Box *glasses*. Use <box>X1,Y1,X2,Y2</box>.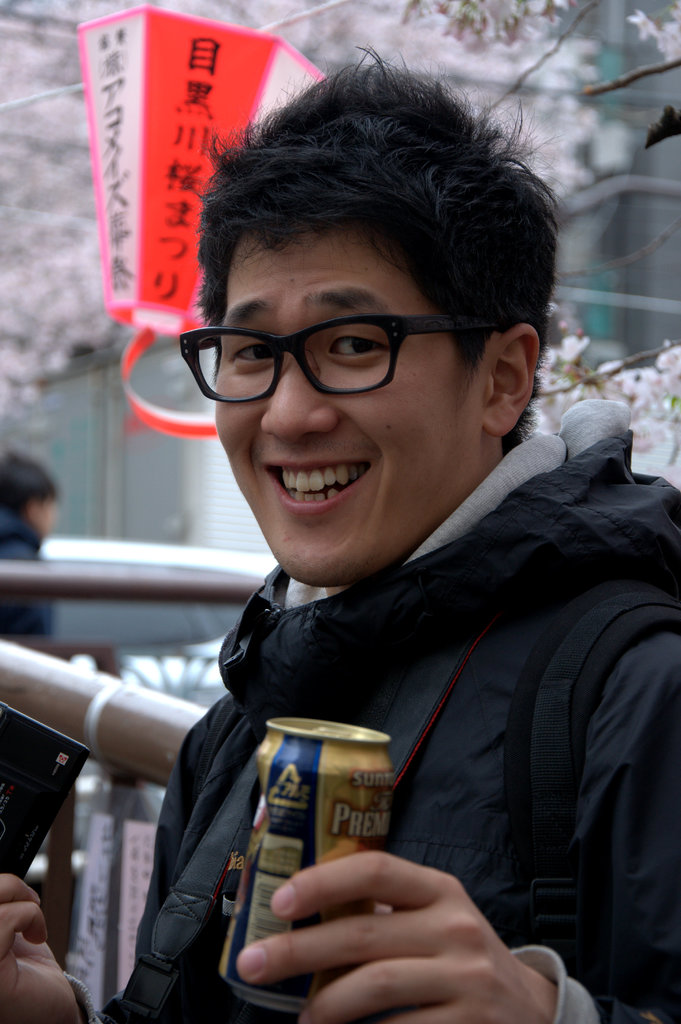
<box>173,310,516,408</box>.
